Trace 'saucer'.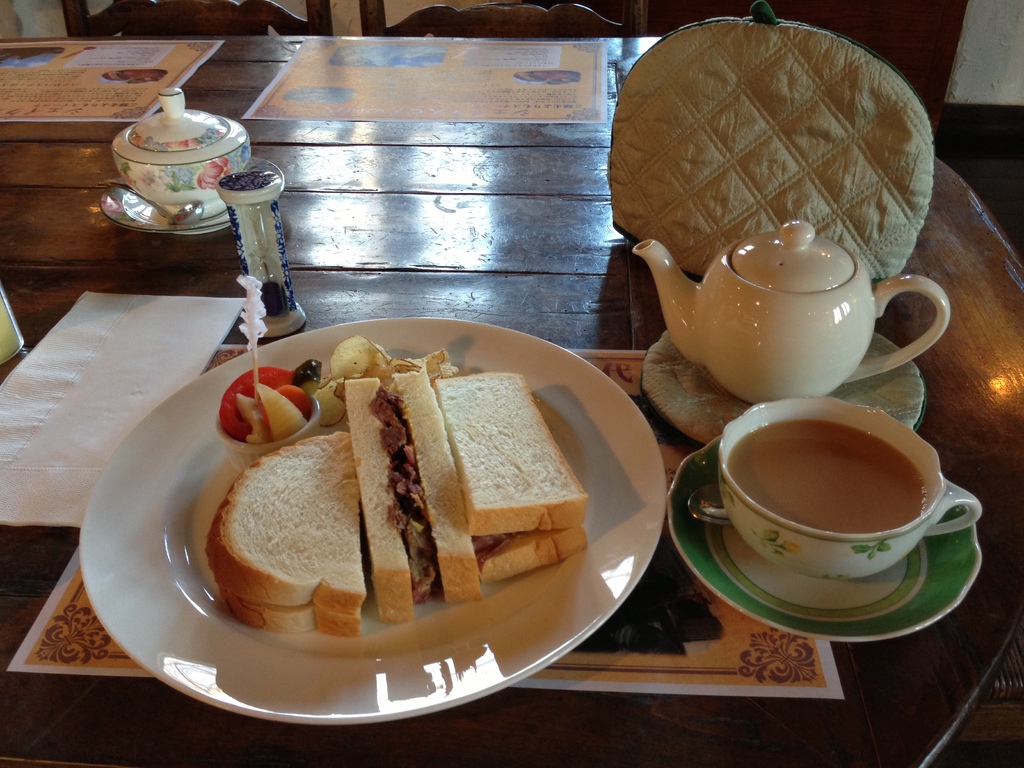
Traced to crop(98, 184, 237, 239).
